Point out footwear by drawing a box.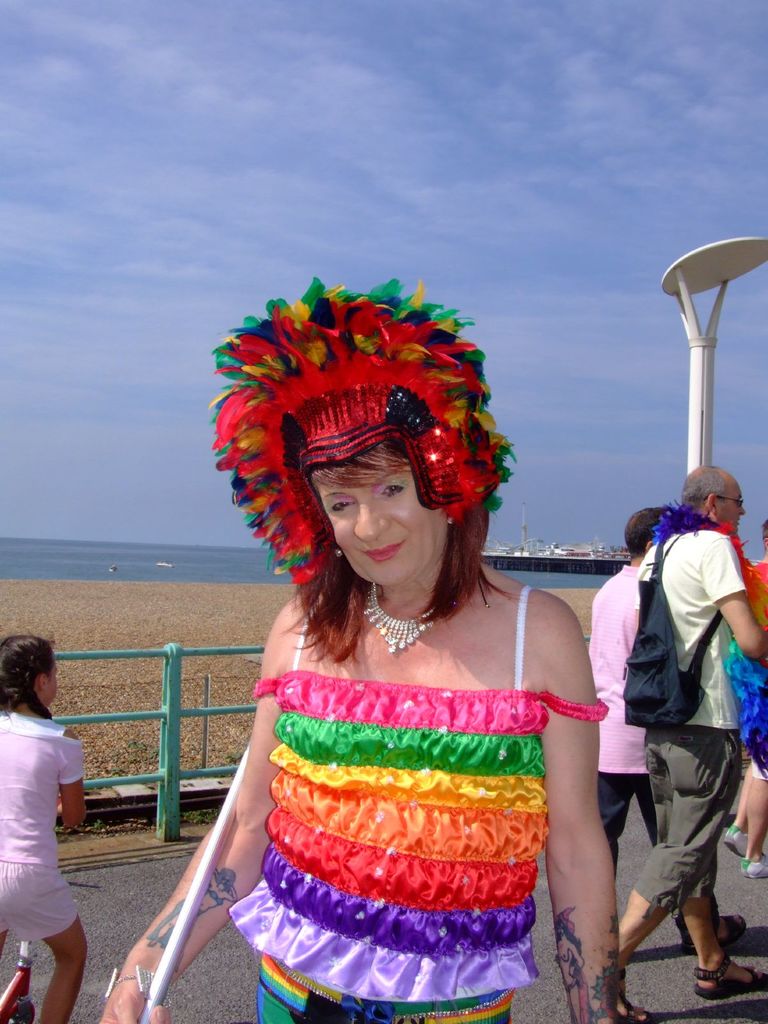
(left=742, top=856, right=767, bottom=877).
